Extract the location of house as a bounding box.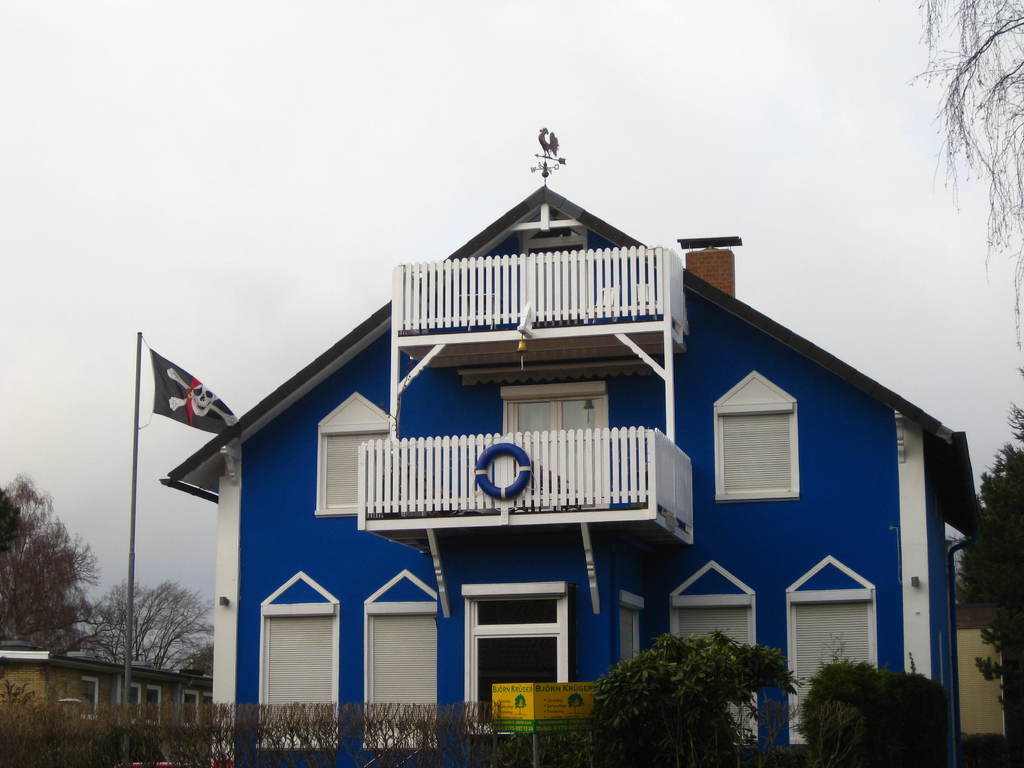
locate(0, 644, 214, 756).
